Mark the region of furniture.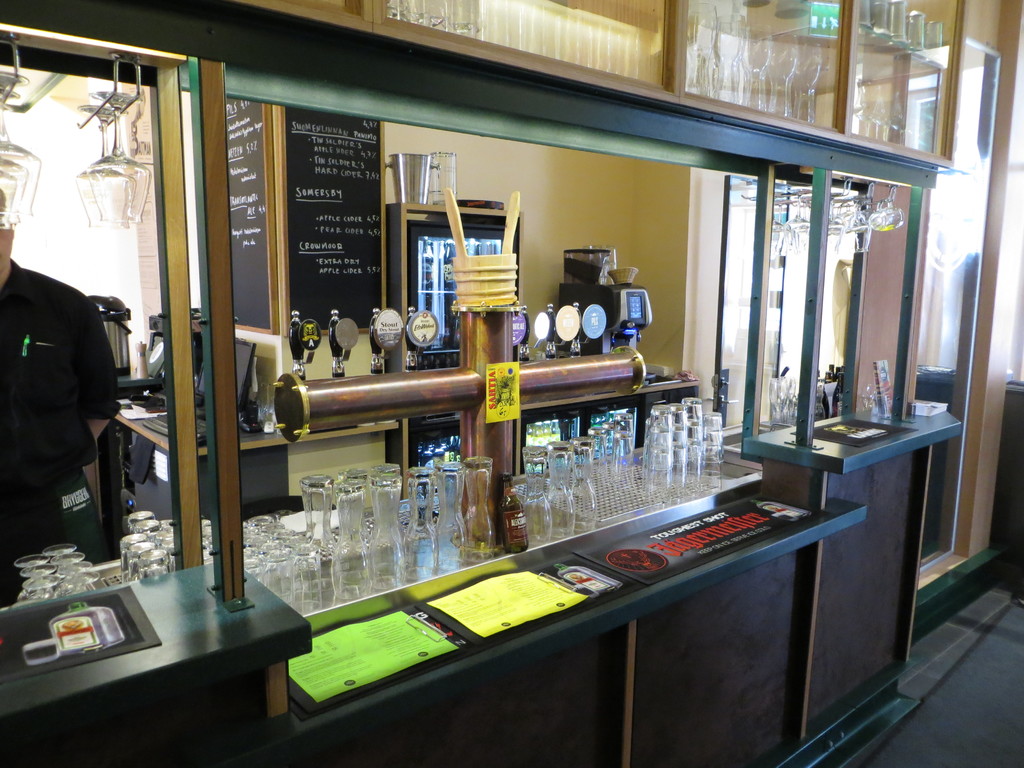
Region: l=93, t=365, r=702, b=559.
